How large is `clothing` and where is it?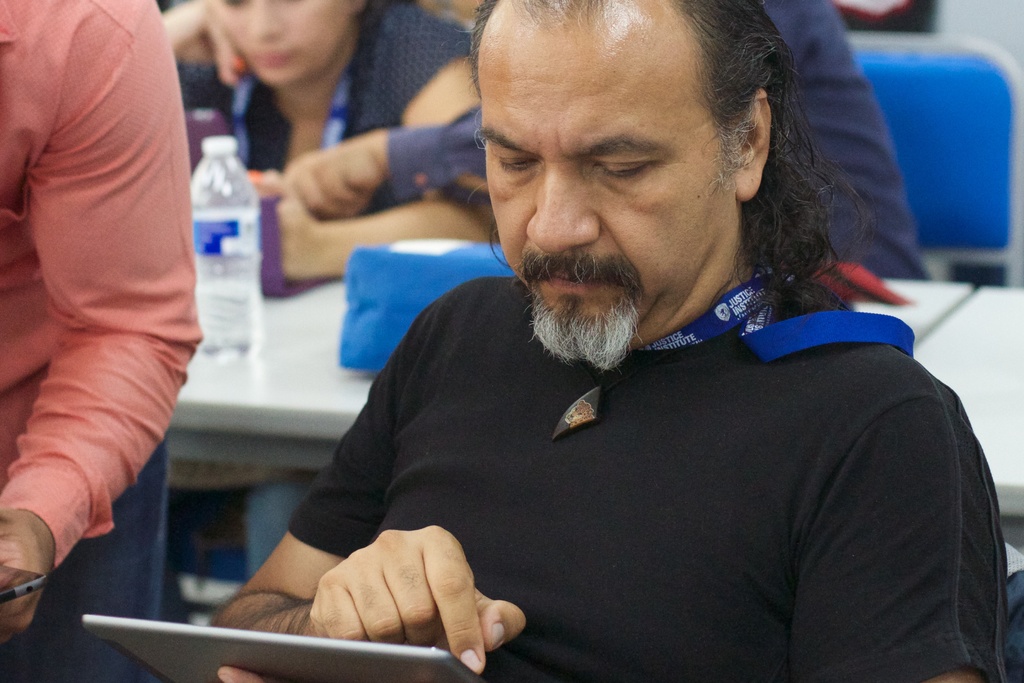
Bounding box: <box>177,0,481,206</box>.
